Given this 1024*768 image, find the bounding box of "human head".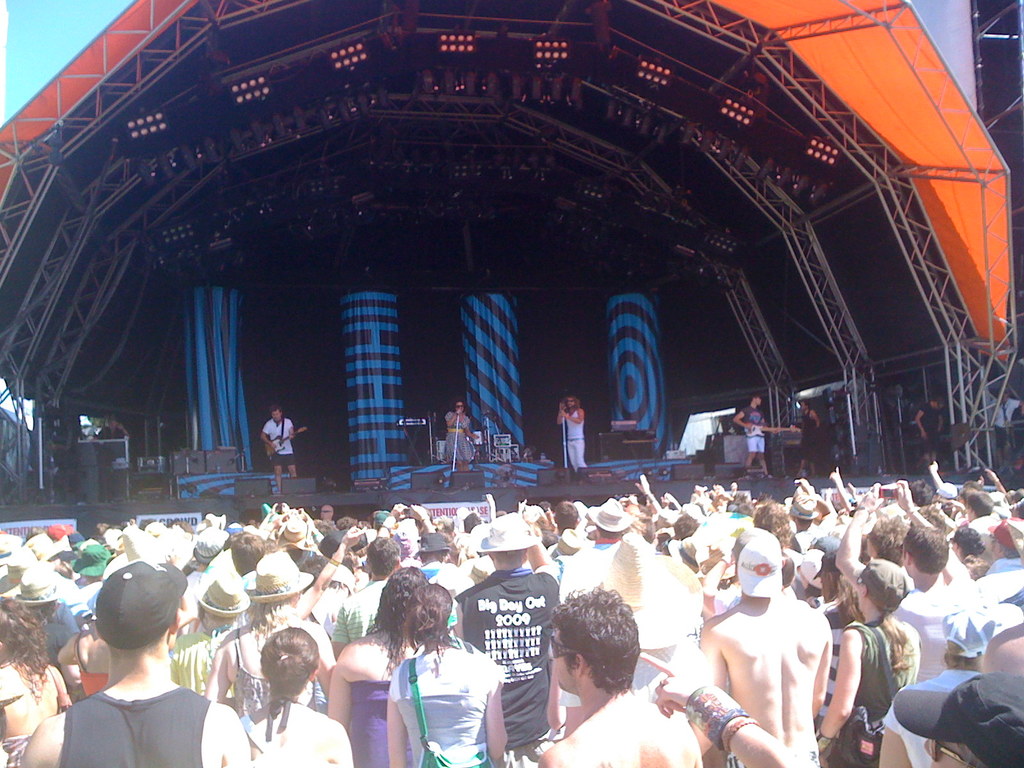
548/605/648/713.
